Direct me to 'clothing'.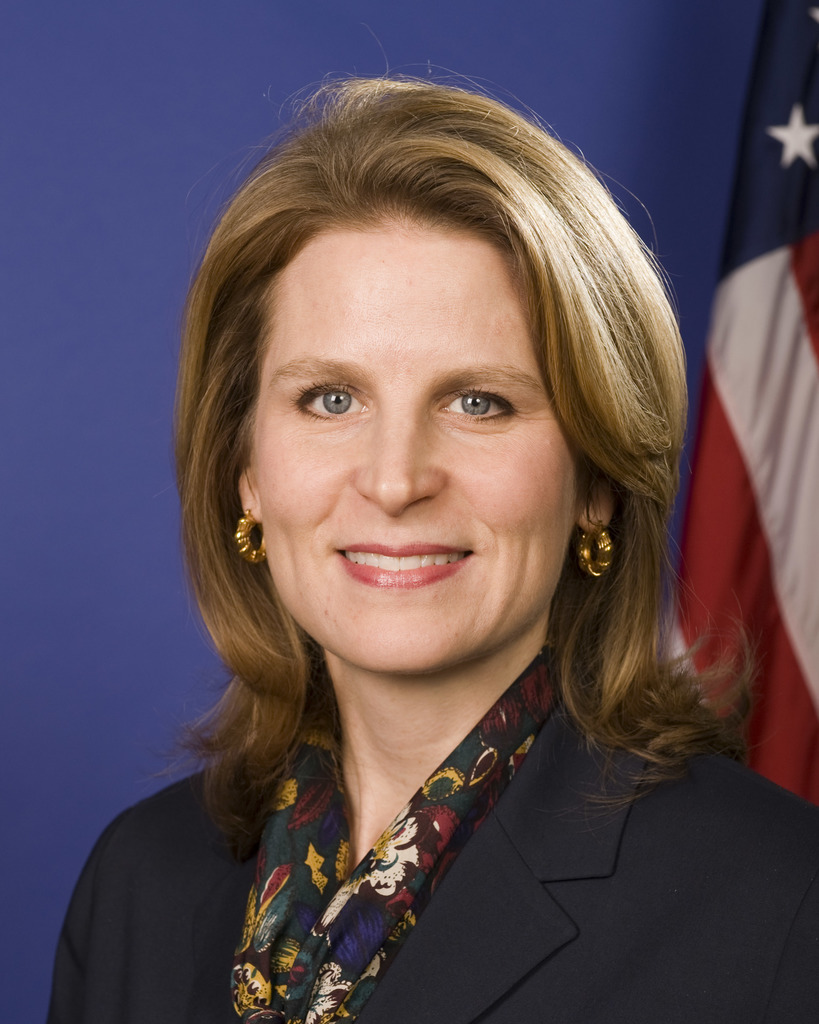
Direction: detection(44, 641, 818, 1023).
